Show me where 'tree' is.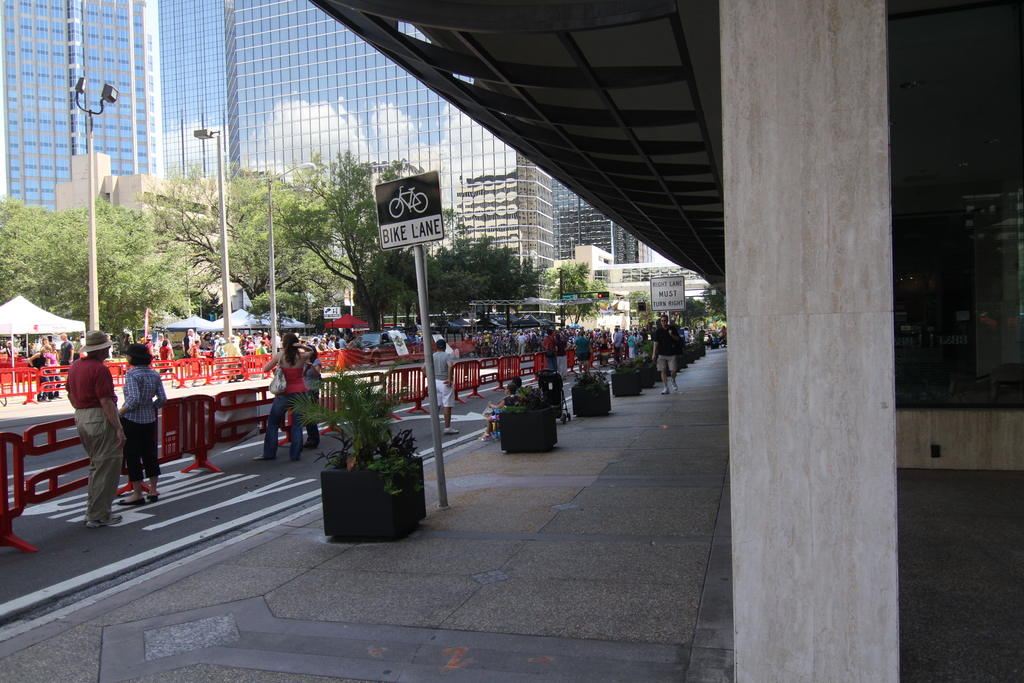
'tree' is at (left=0, top=193, right=70, bottom=308).
